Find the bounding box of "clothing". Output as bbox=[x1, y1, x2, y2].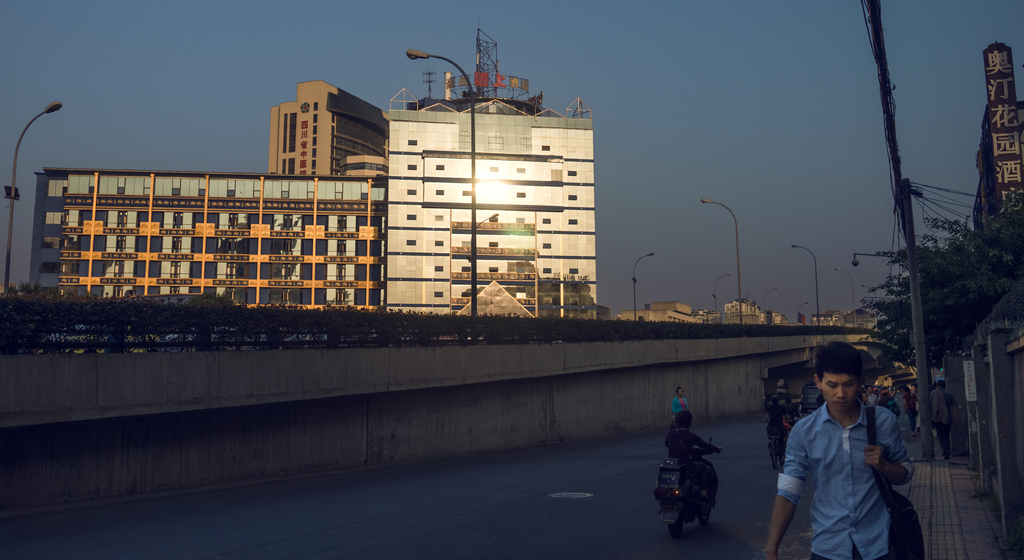
bbox=[932, 387, 957, 443].
